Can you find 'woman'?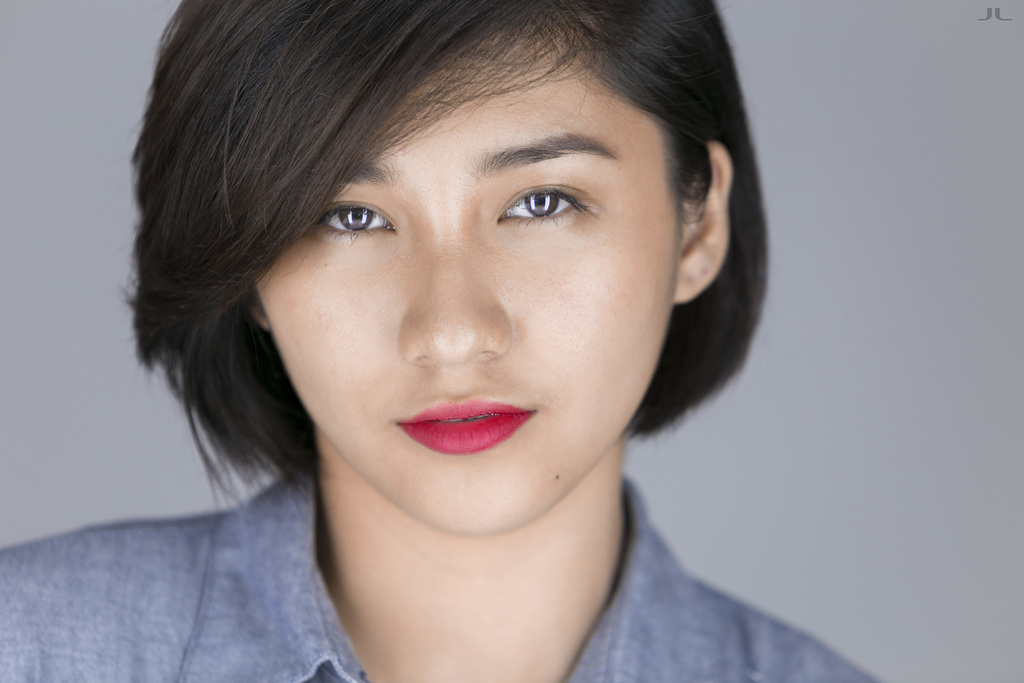
Yes, bounding box: region(37, 6, 868, 682).
